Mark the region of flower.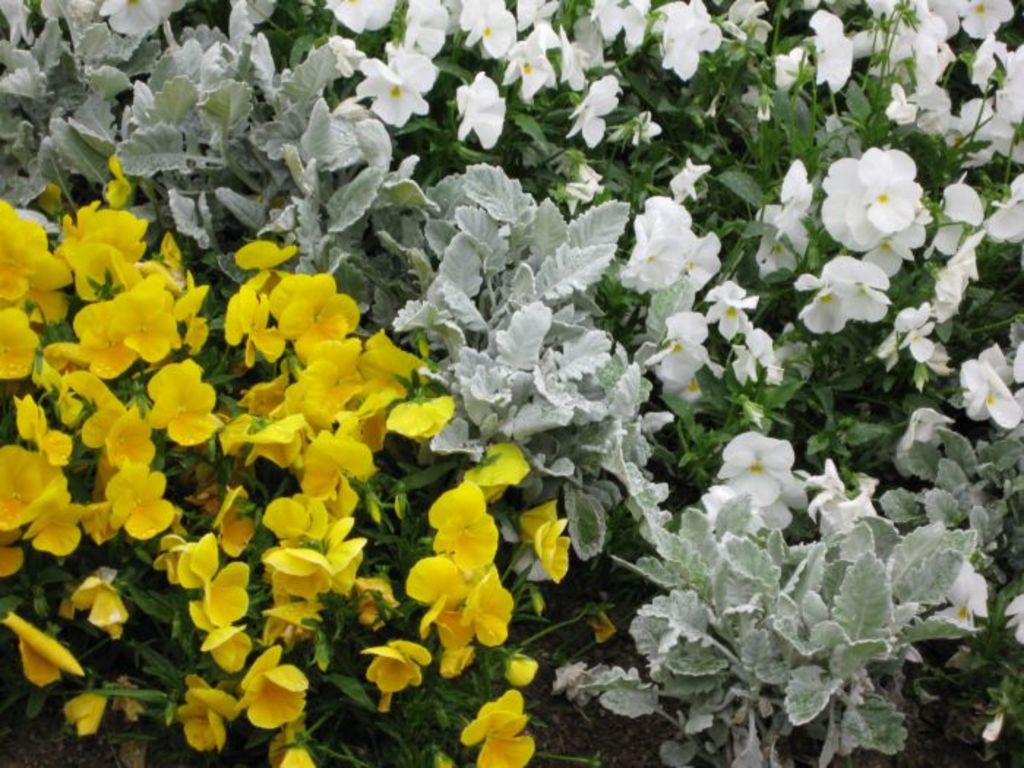
Region: [x1=88, y1=1, x2=180, y2=37].
